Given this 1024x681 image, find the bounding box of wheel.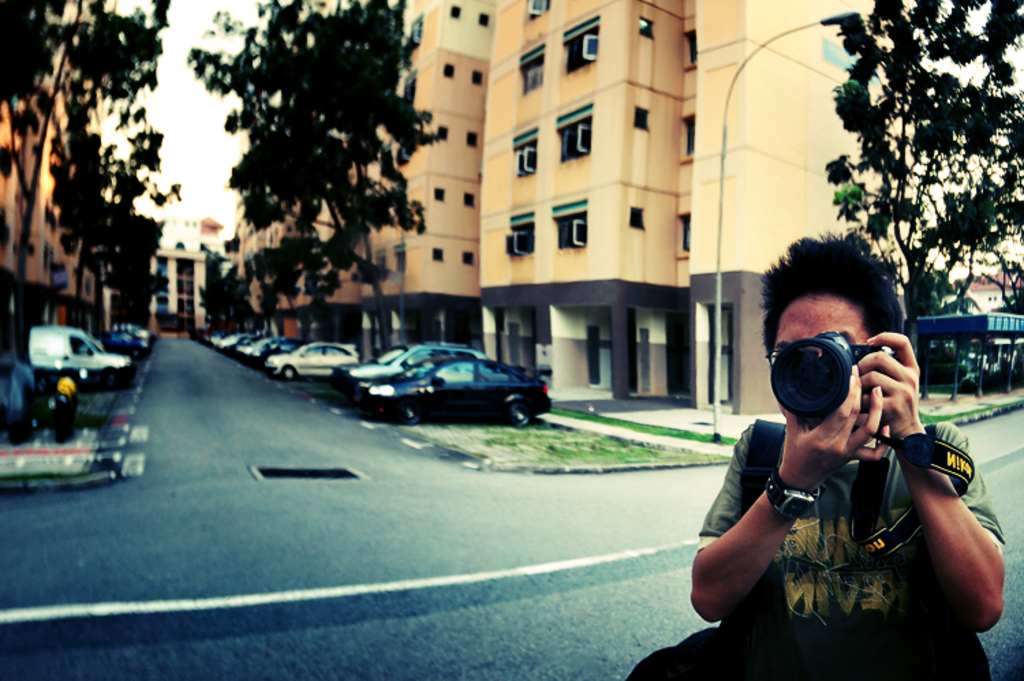
Rect(509, 397, 532, 426).
